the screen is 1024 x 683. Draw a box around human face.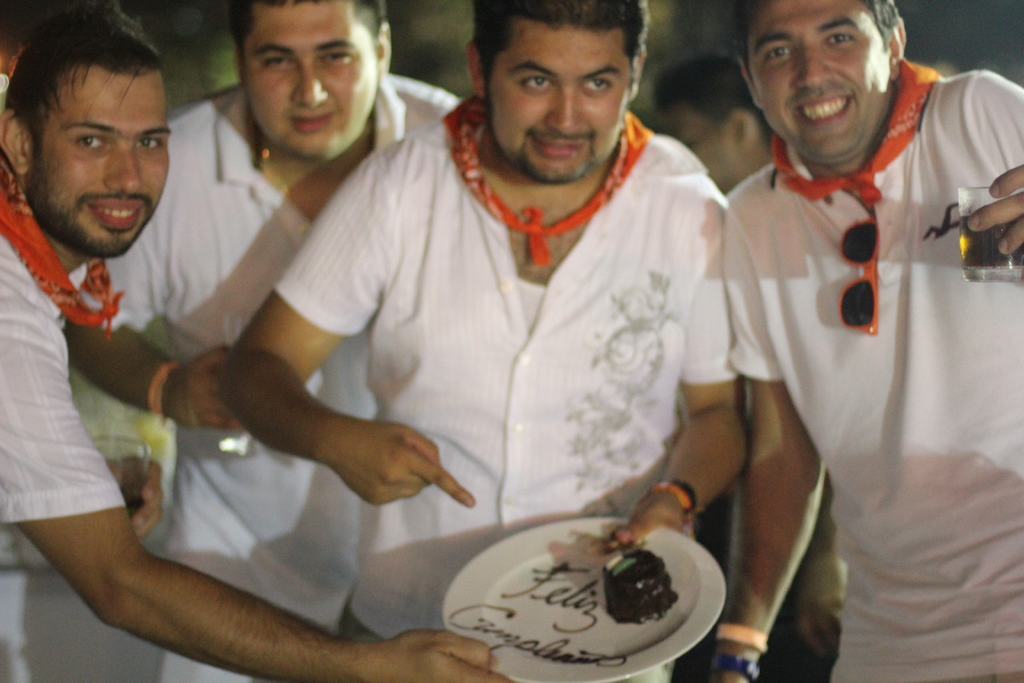
locate(740, 0, 886, 158).
